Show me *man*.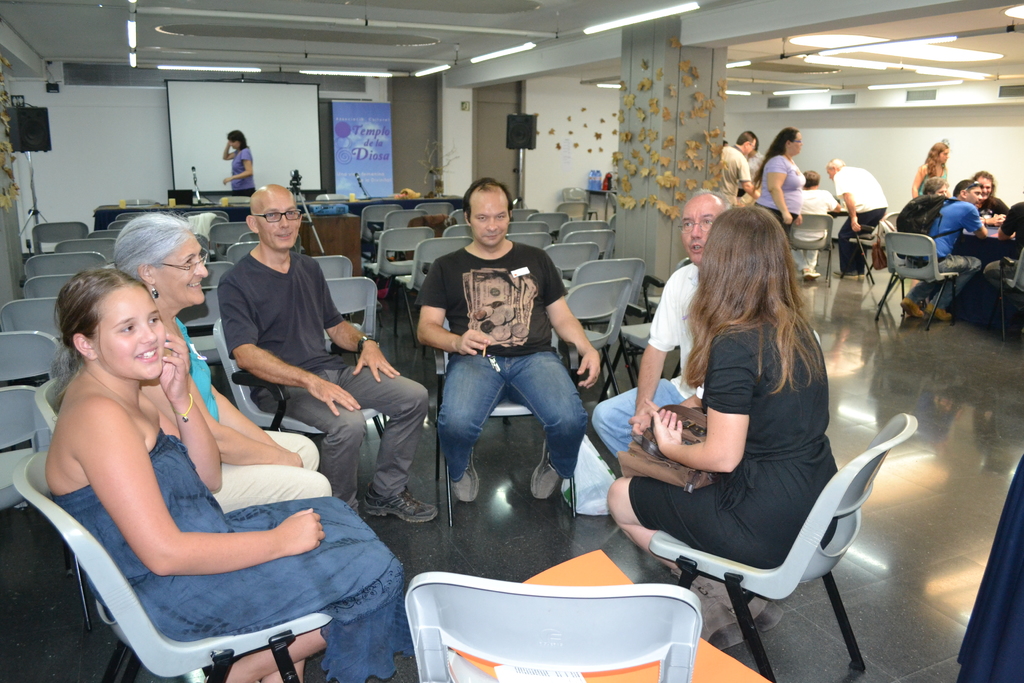
*man* is here: box=[902, 178, 988, 325].
